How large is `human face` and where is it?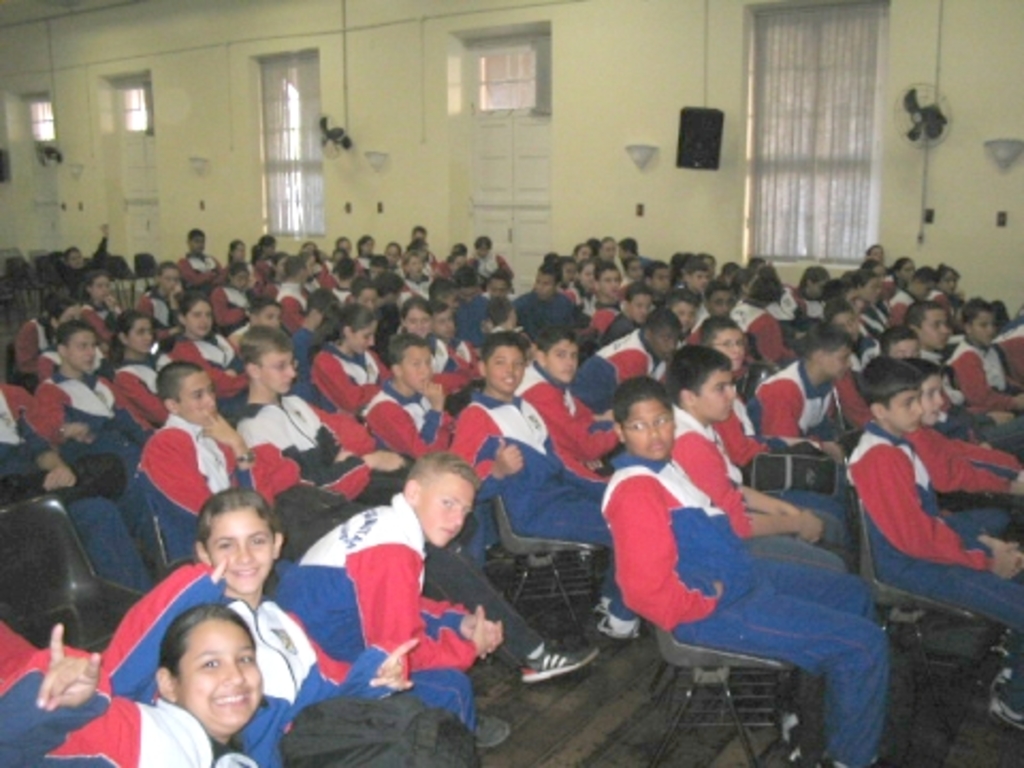
Bounding box: [left=433, top=307, right=457, bottom=341].
